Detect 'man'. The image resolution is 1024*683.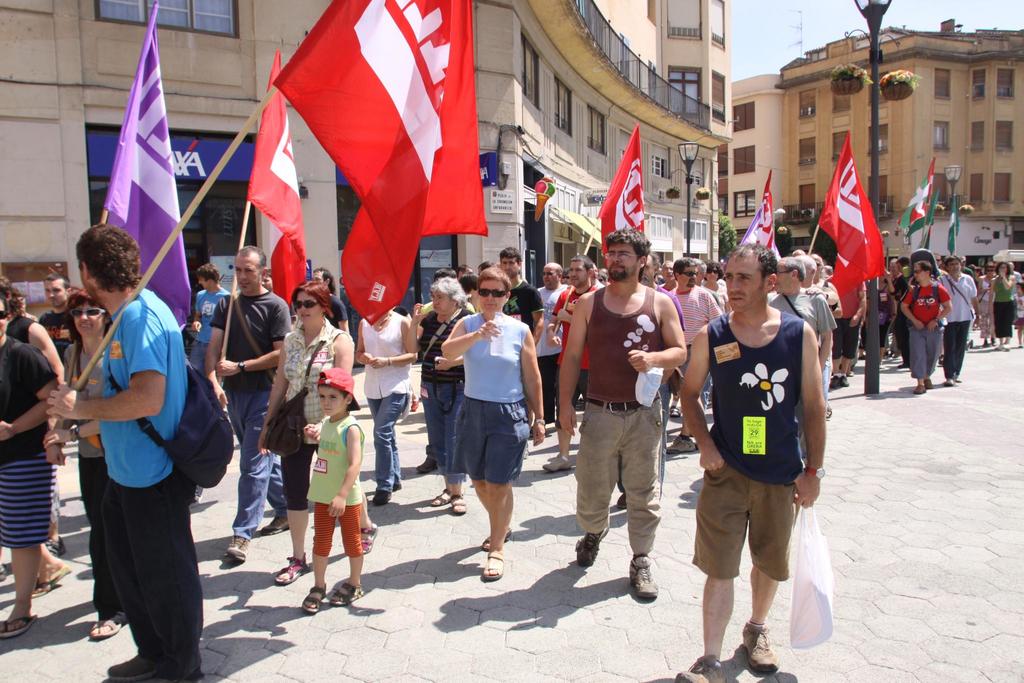
[307, 264, 349, 335].
